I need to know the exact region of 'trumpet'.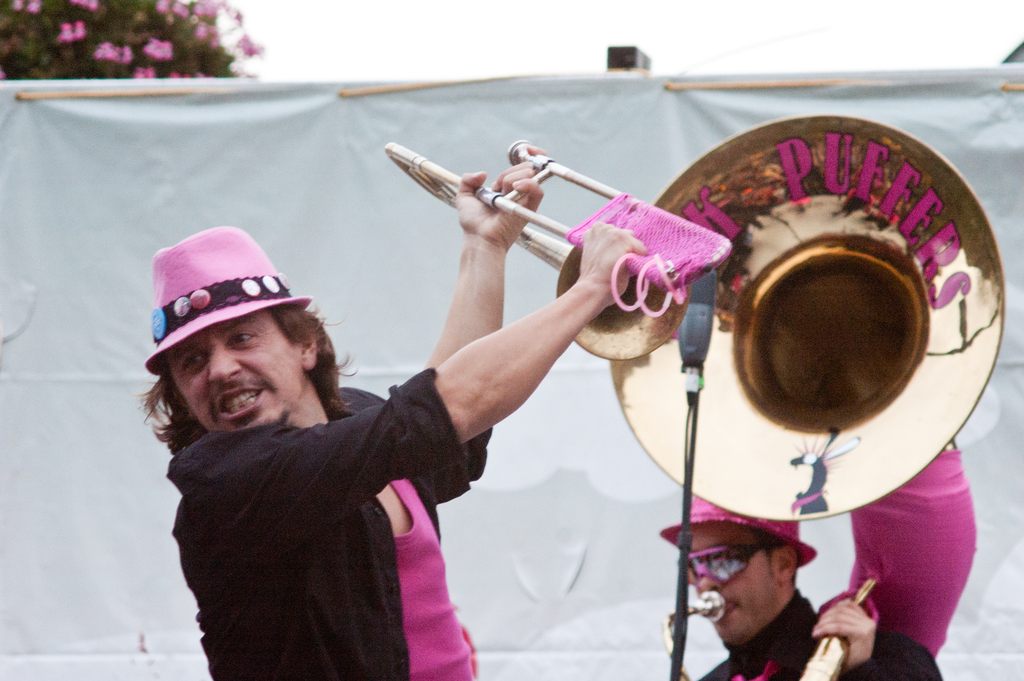
Region: bbox=(390, 131, 776, 337).
